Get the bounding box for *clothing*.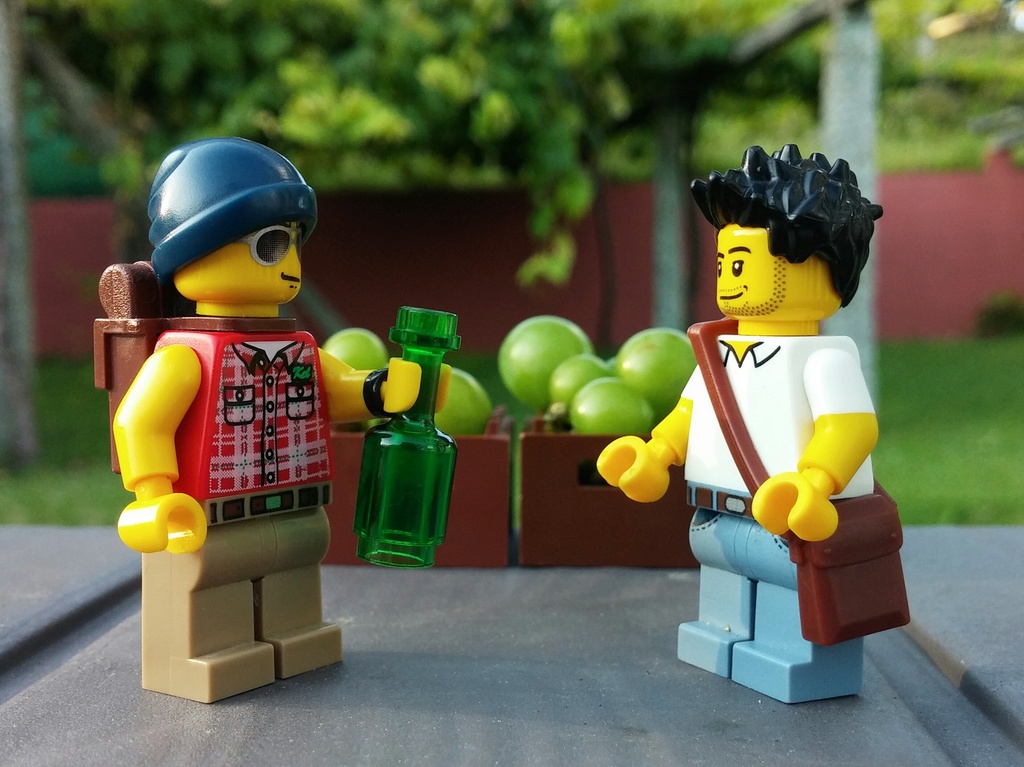
bbox(134, 325, 334, 661).
